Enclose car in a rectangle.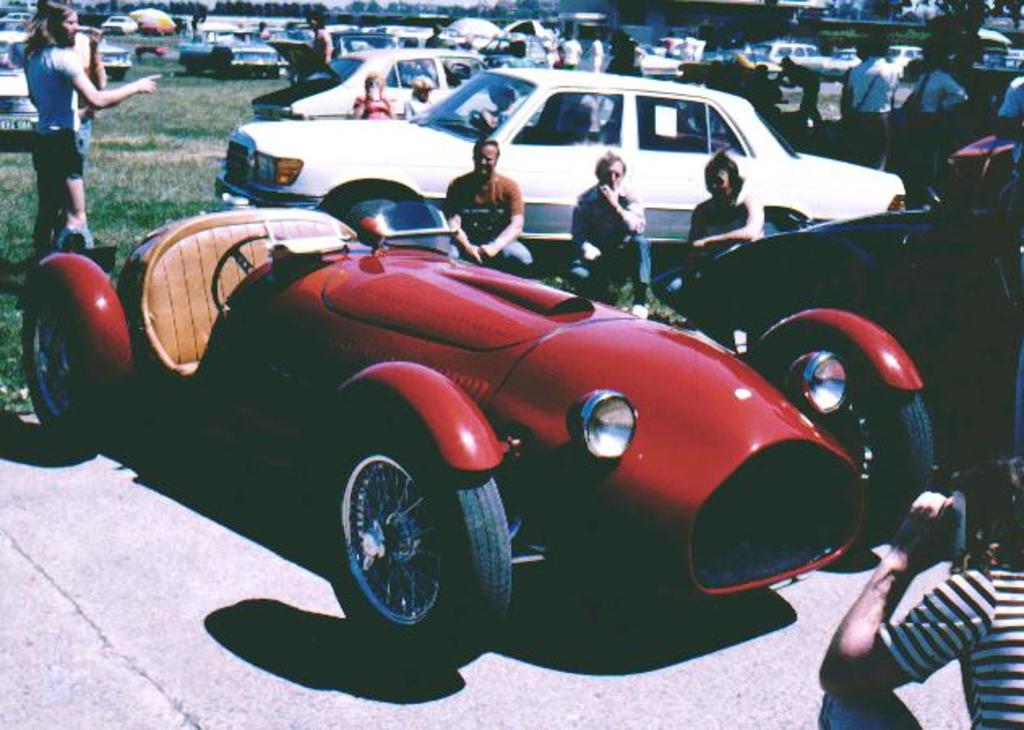
bbox=[211, 58, 901, 247].
